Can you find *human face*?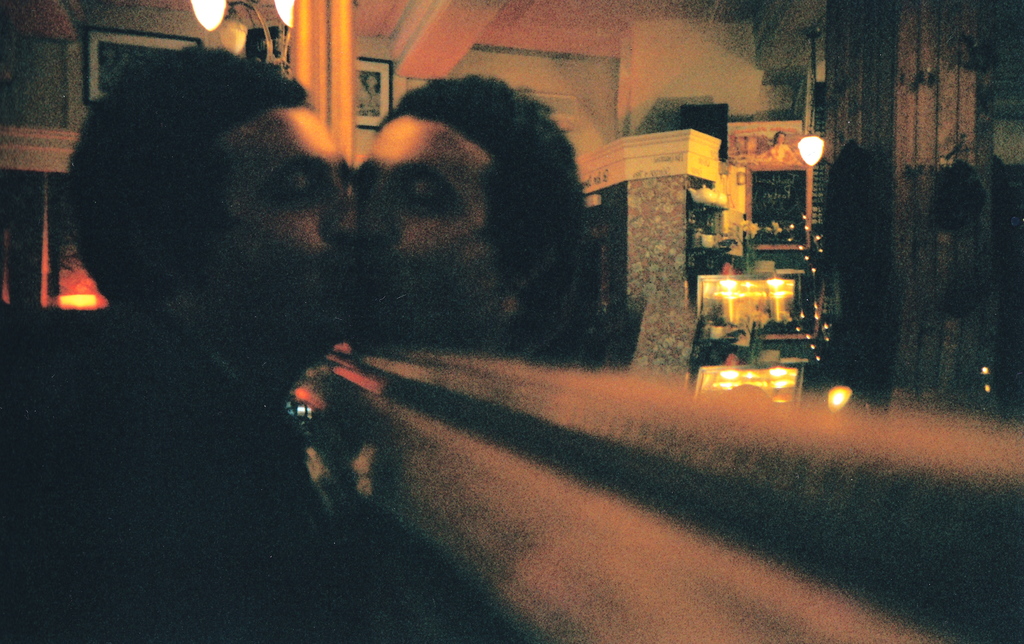
Yes, bounding box: [left=360, top=120, right=497, bottom=346].
